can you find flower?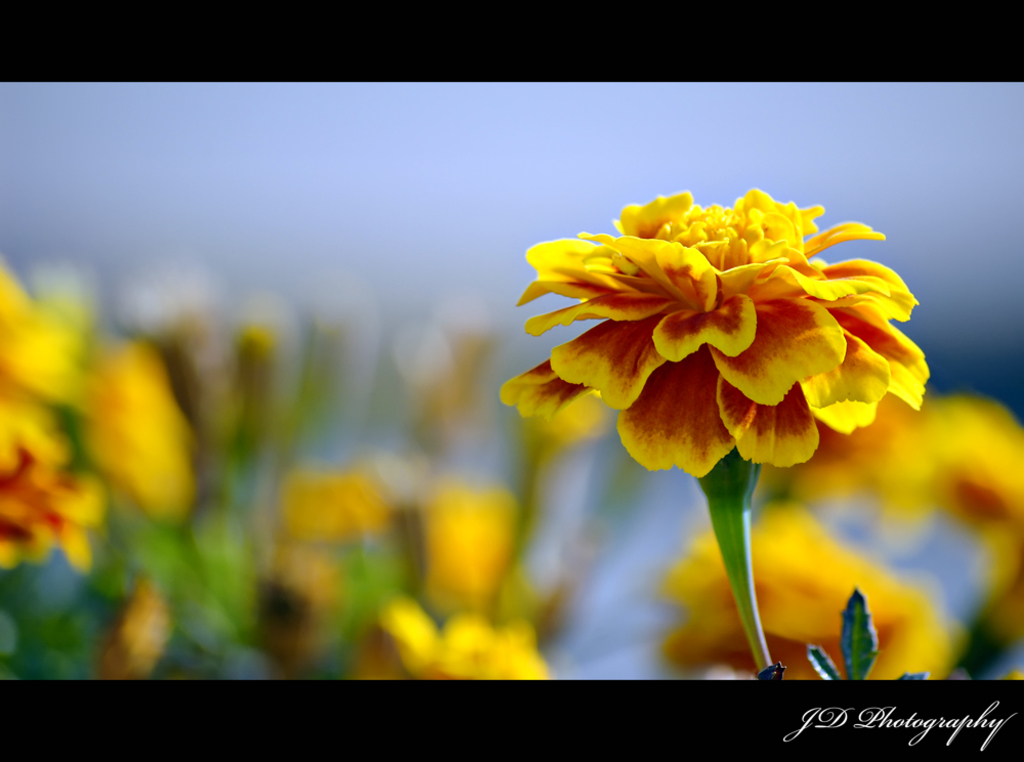
Yes, bounding box: <box>873,393,1023,655</box>.
